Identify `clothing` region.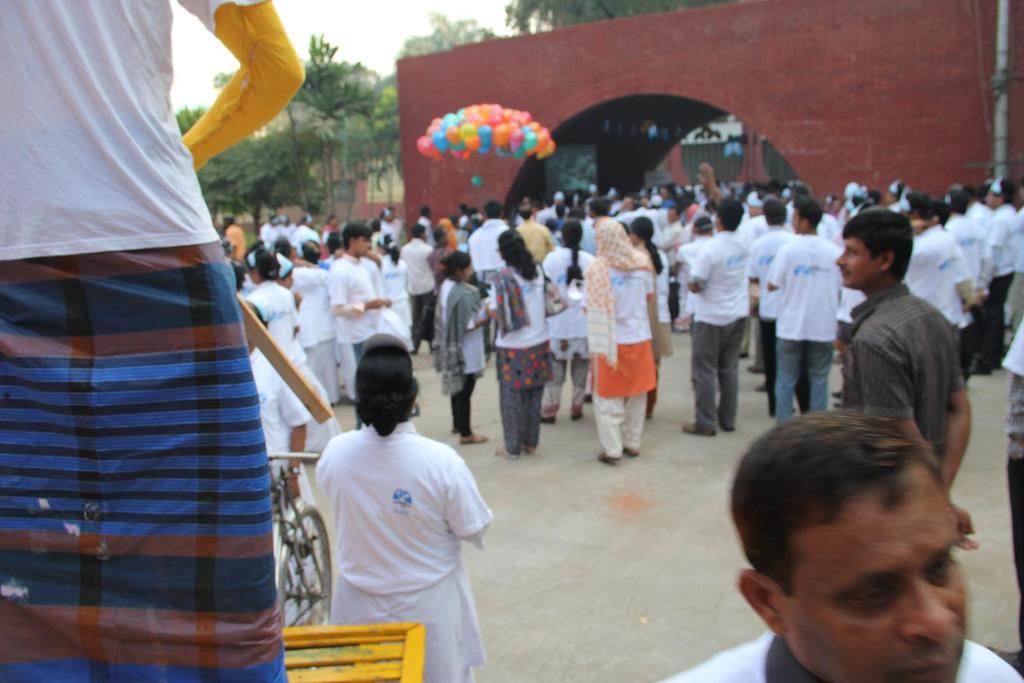
Region: 314:417:490:682.
